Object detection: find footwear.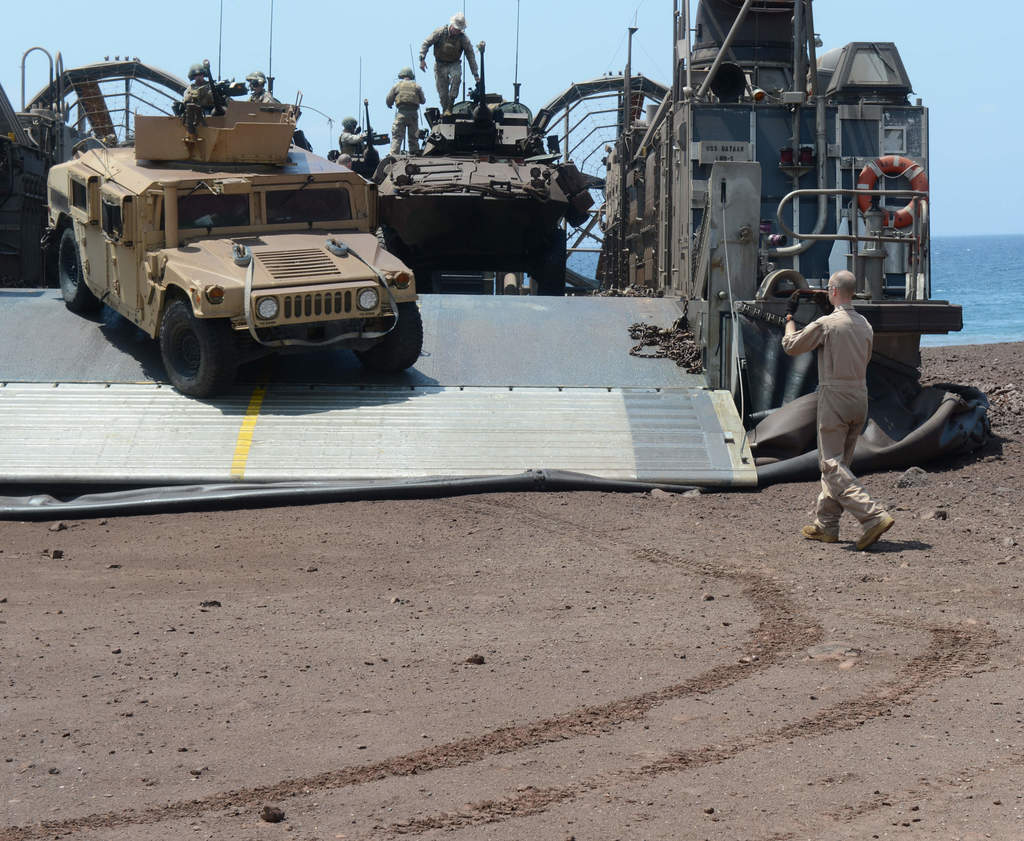
(left=855, top=513, right=892, bottom=550).
